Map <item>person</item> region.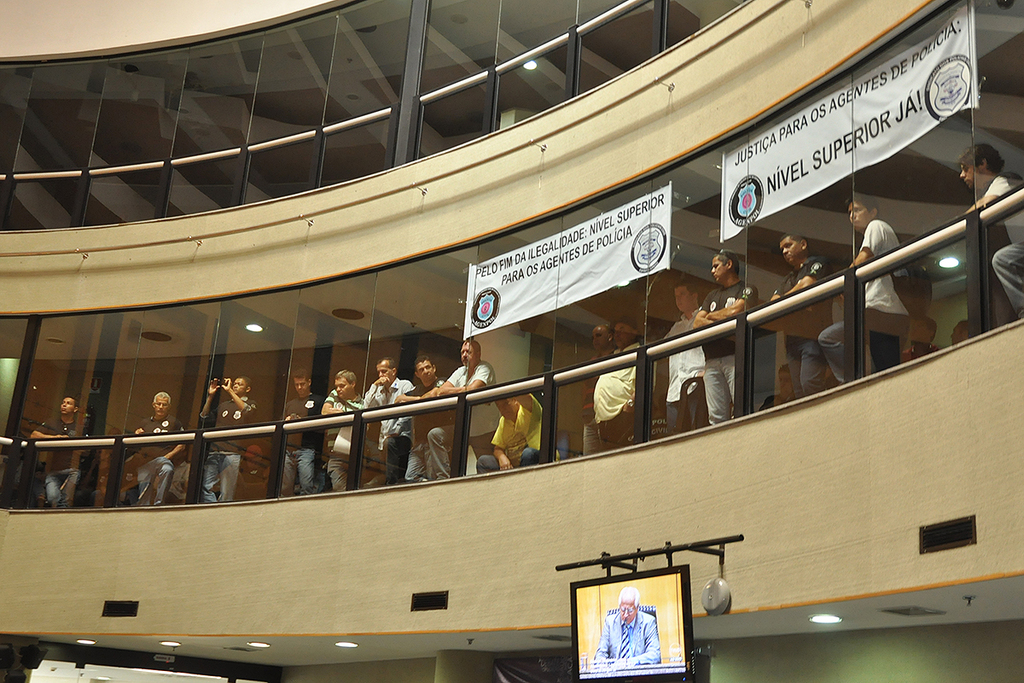
Mapped to bbox=[589, 323, 640, 476].
